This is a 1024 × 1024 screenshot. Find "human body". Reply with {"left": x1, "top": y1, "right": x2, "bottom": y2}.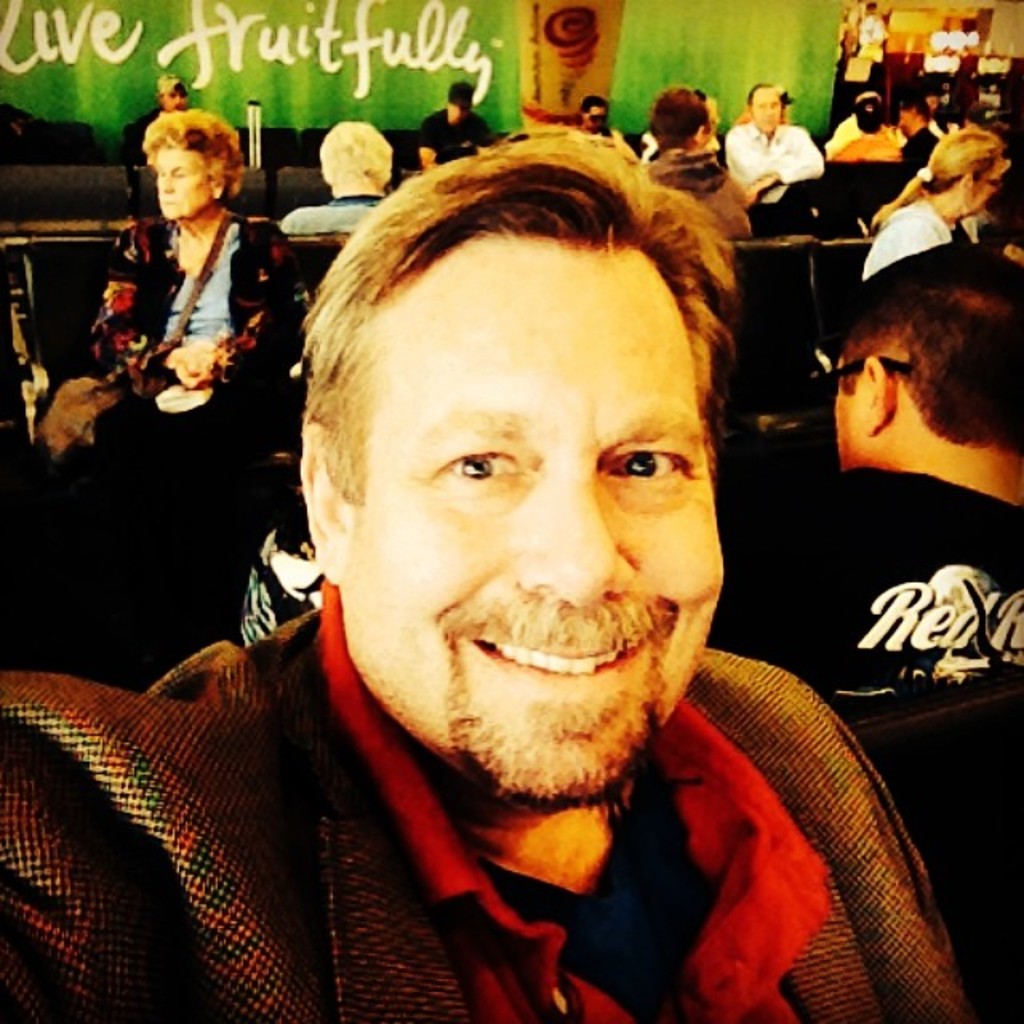
{"left": 720, "top": 85, "right": 810, "bottom": 200}.
